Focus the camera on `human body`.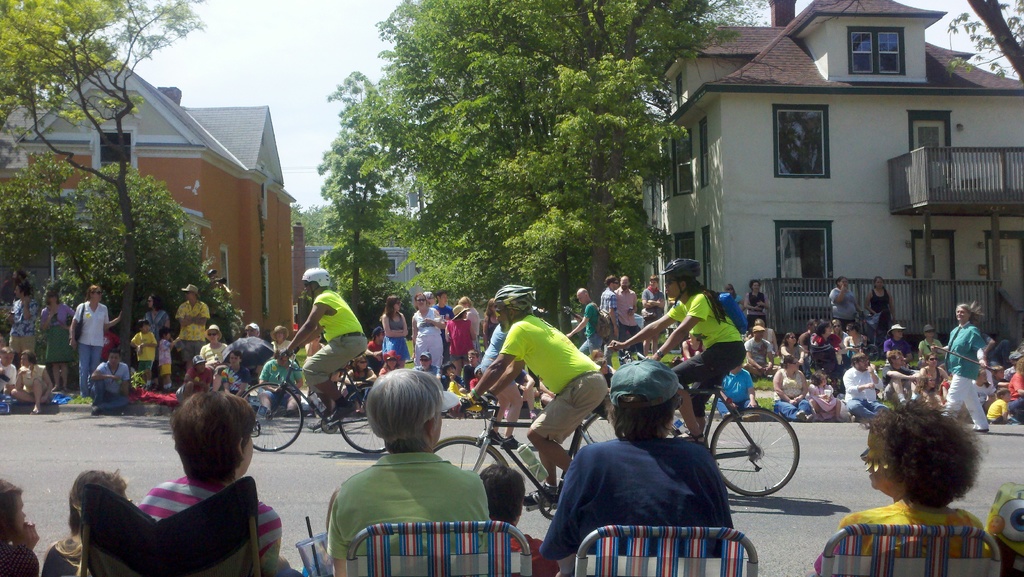
Focus region: (838,354,888,421).
